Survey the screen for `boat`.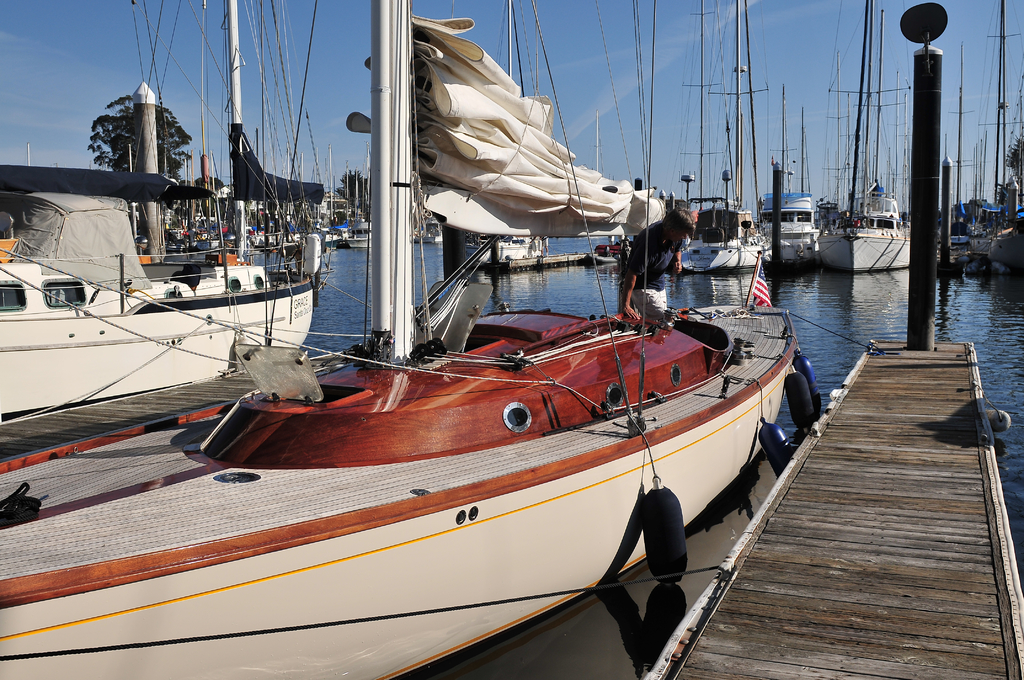
Survey found: BBox(0, 0, 329, 433).
